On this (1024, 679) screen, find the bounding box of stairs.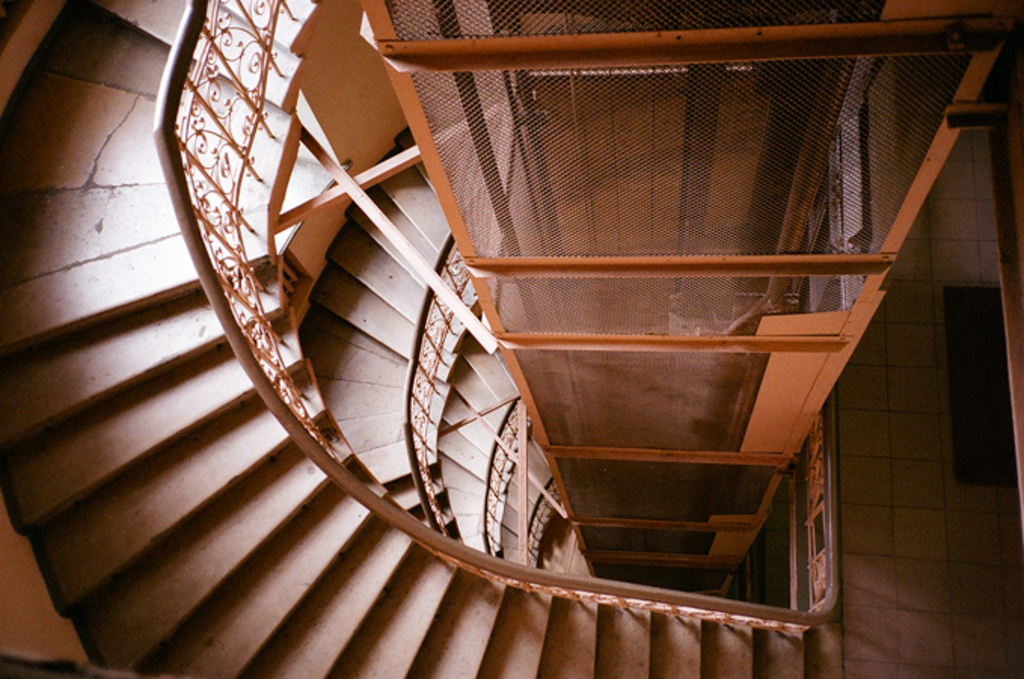
Bounding box: left=0, top=0, right=807, bottom=677.
